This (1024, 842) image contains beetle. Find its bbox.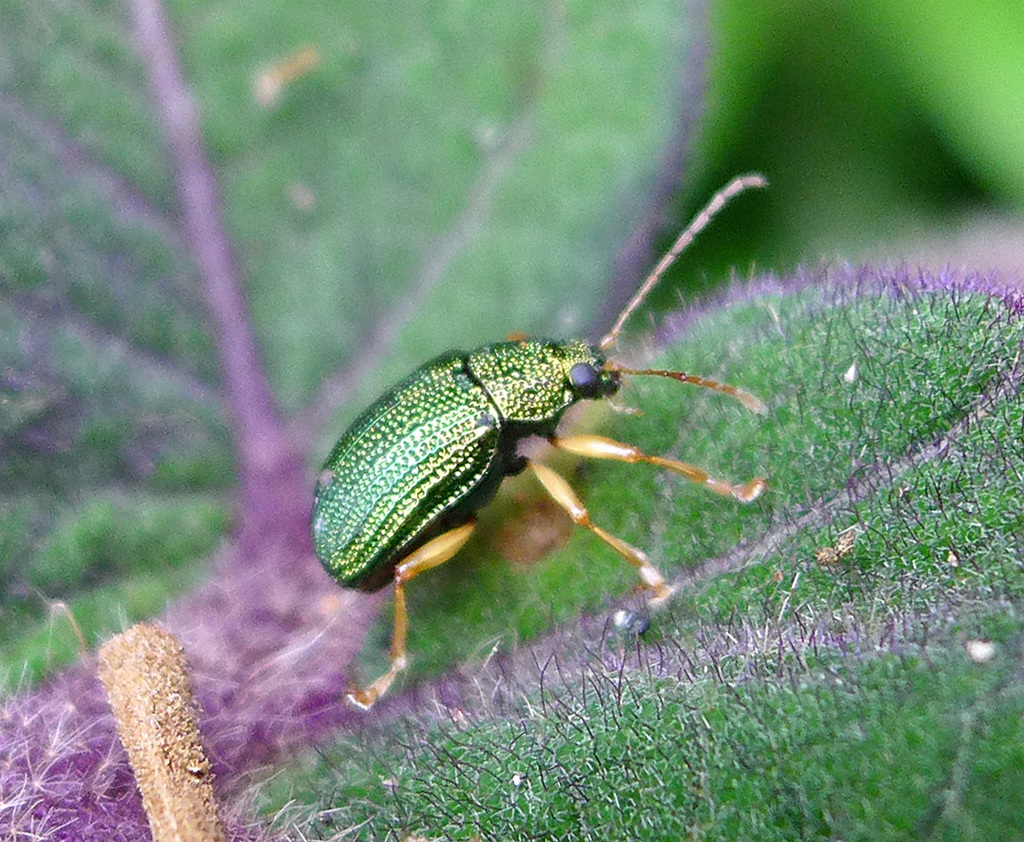
detection(285, 191, 817, 672).
